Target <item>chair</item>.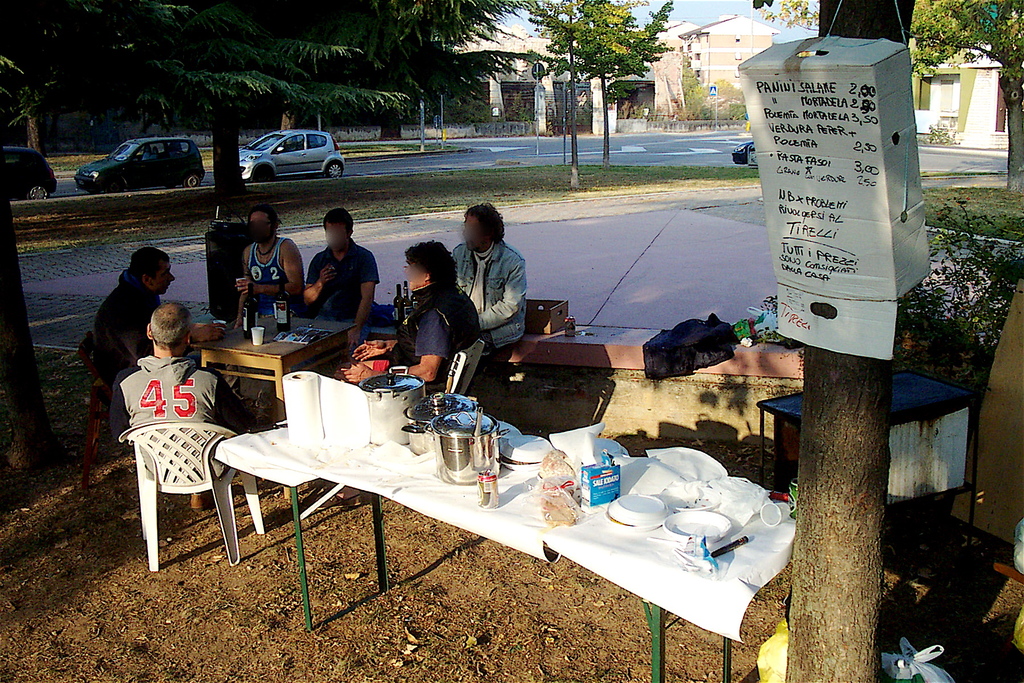
Target region: 120/375/241/572.
